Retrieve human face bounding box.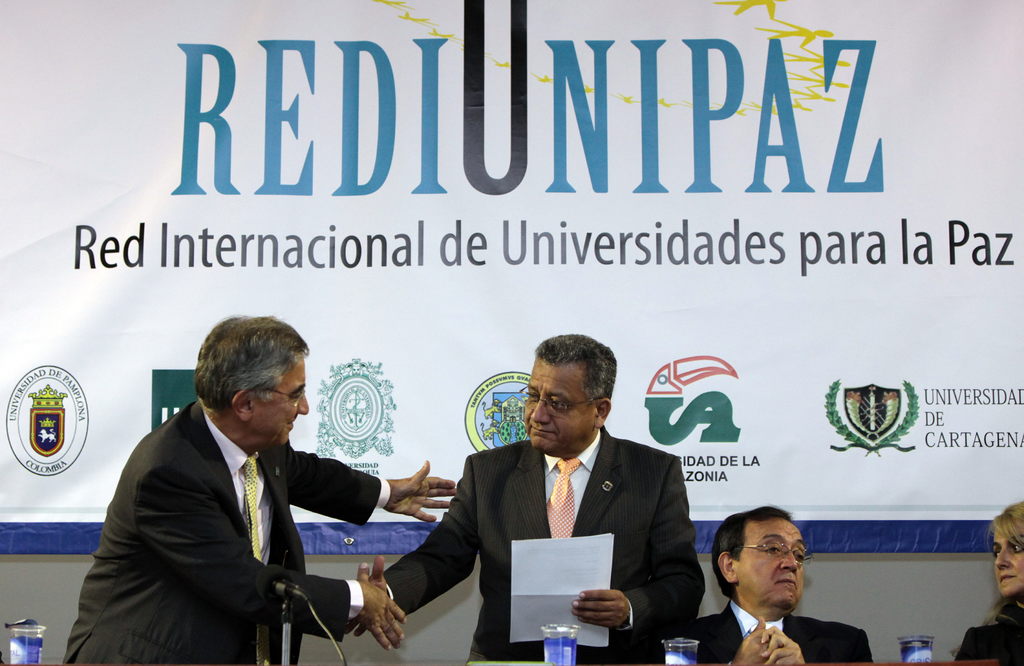
Bounding box: pyautogui.locateOnScreen(739, 518, 817, 615).
